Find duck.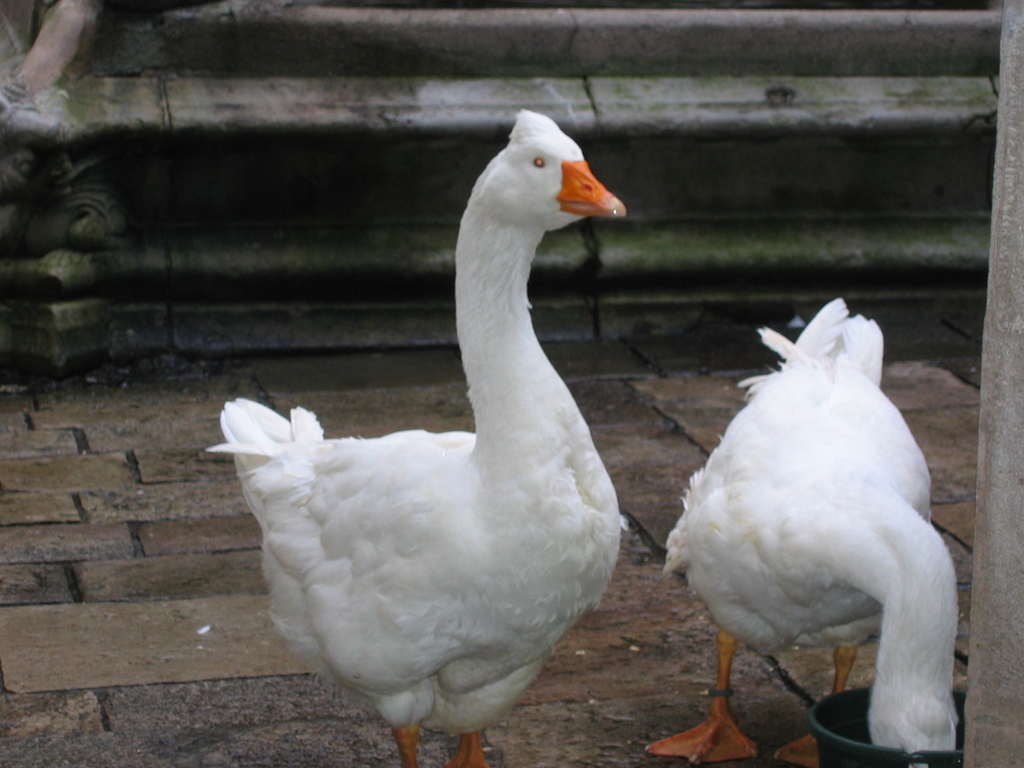
<region>205, 125, 651, 766</region>.
